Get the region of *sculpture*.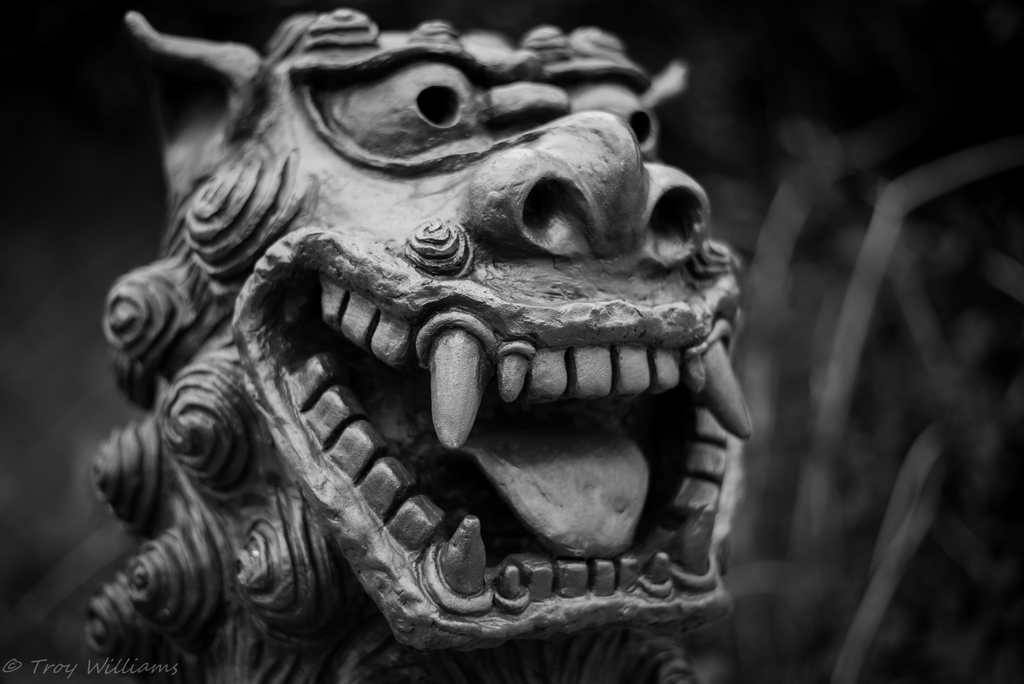
[x1=83, y1=5, x2=754, y2=683].
